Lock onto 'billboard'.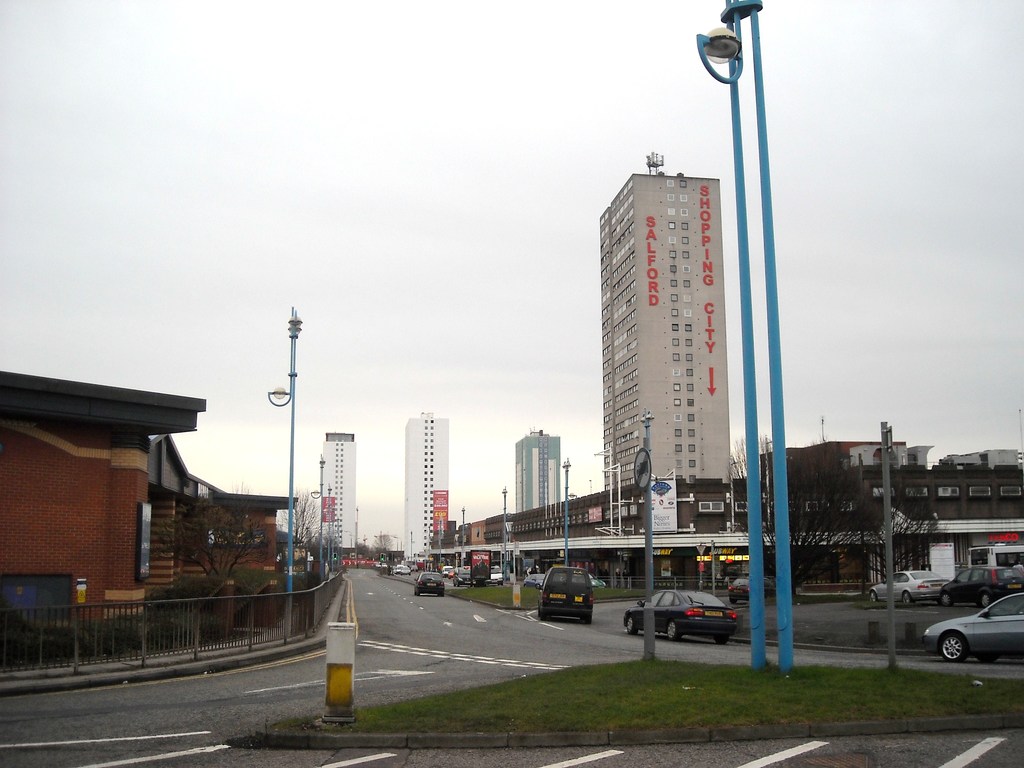
Locked: [428,486,451,529].
